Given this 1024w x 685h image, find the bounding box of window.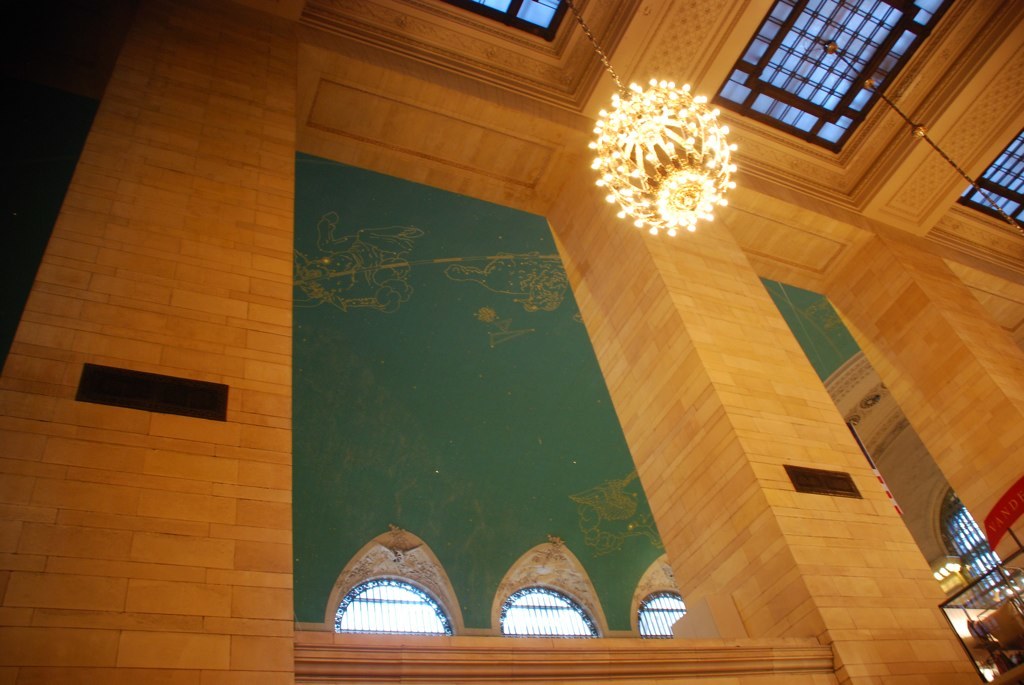
locate(715, 0, 953, 156).
